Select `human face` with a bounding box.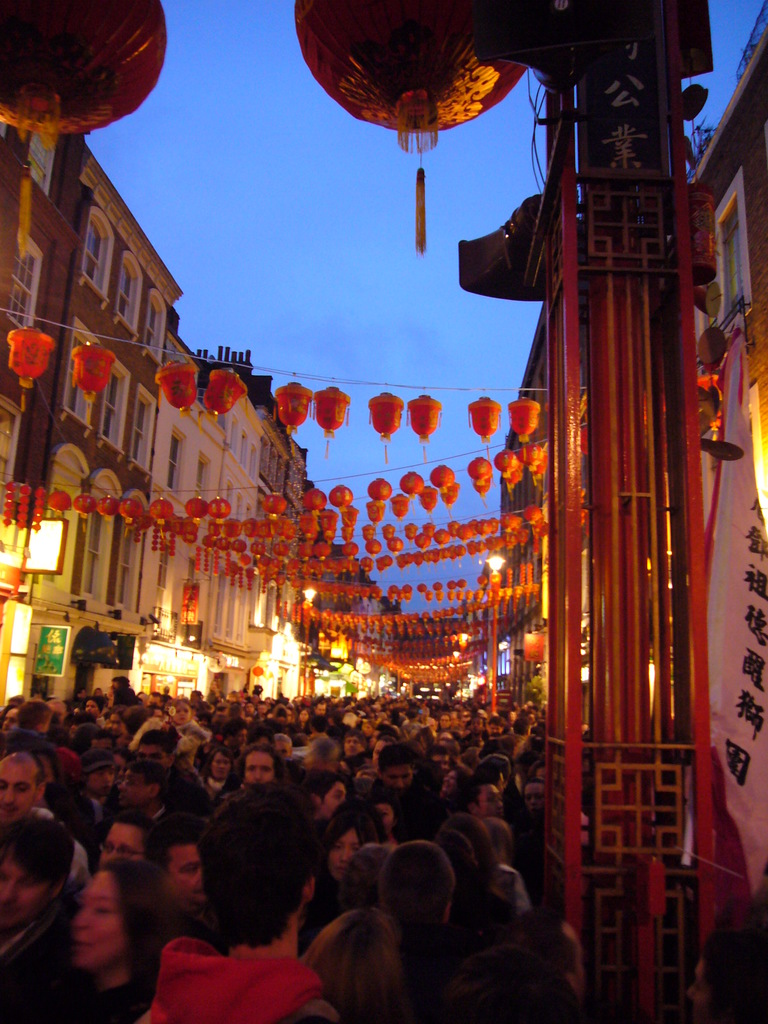
l=236, t=728, r=247, b=746.
